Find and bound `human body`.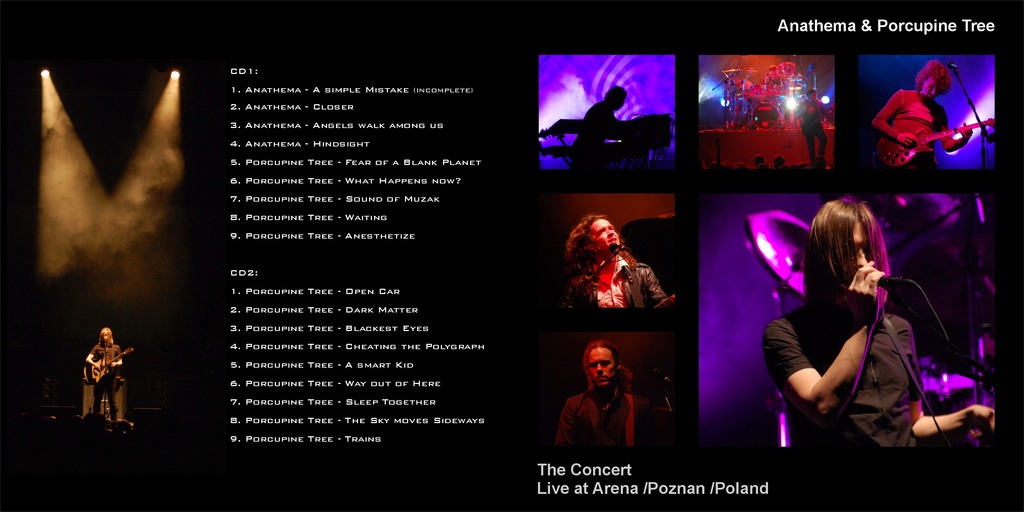
Bound: {"left": 570, "top": 99, "right": 636, "bottom": 173}.
